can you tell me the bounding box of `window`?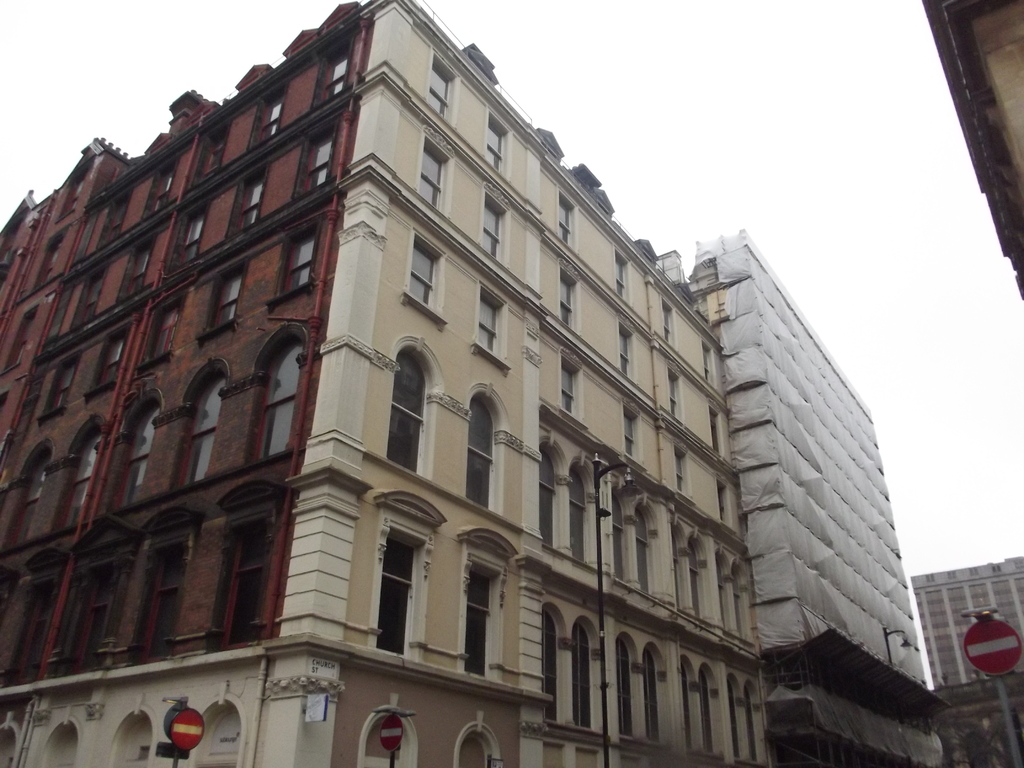
243 82 285 149.
